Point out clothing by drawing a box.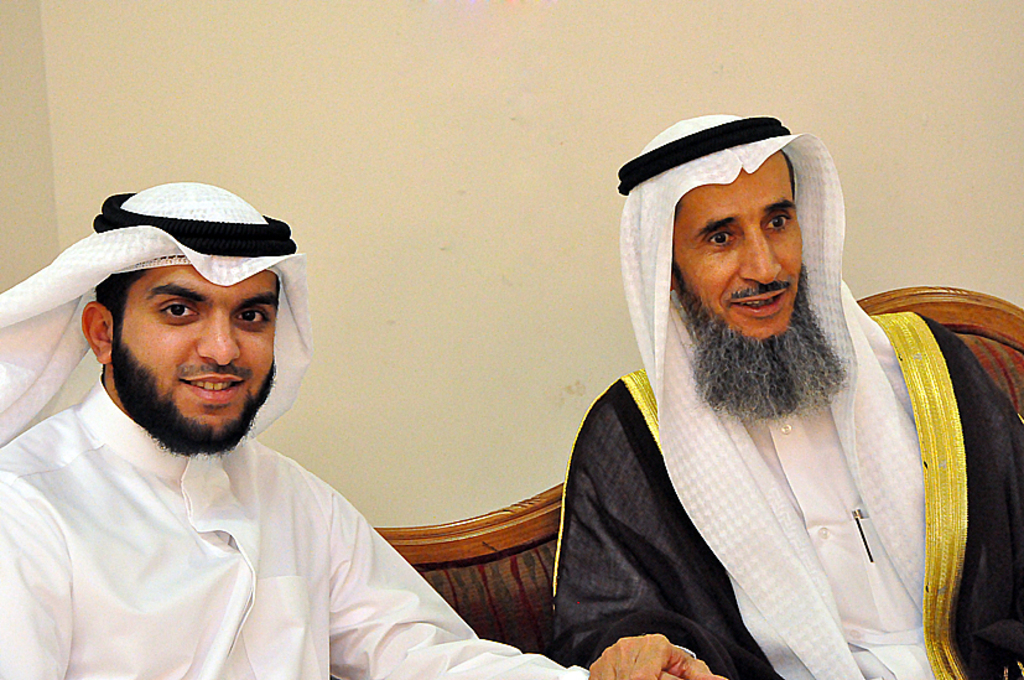
<bbox>0, 374, 589, 679</bbox>.
